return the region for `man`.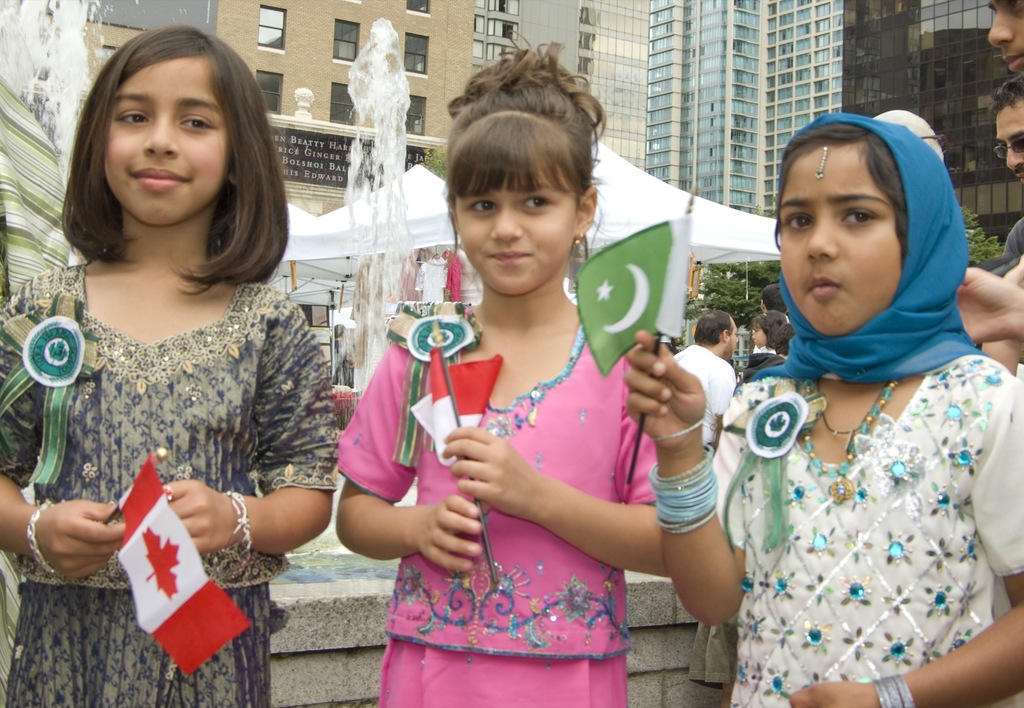
bbox=(959, 0, 1023, 337).
